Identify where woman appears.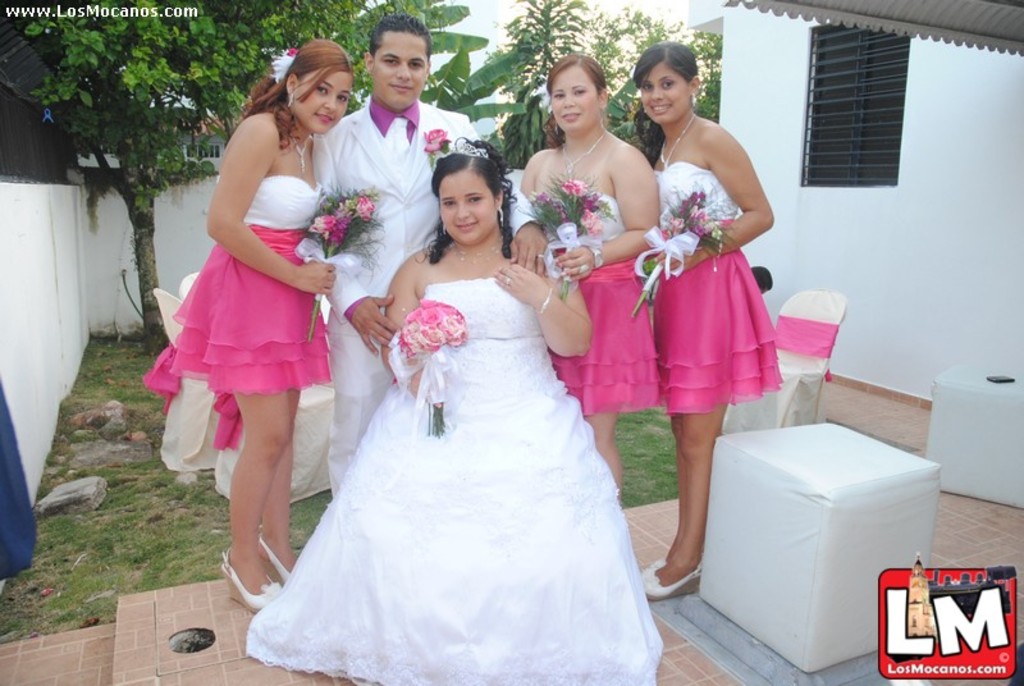
Appears at [left=520, top=52, right=658, bottom=491].
